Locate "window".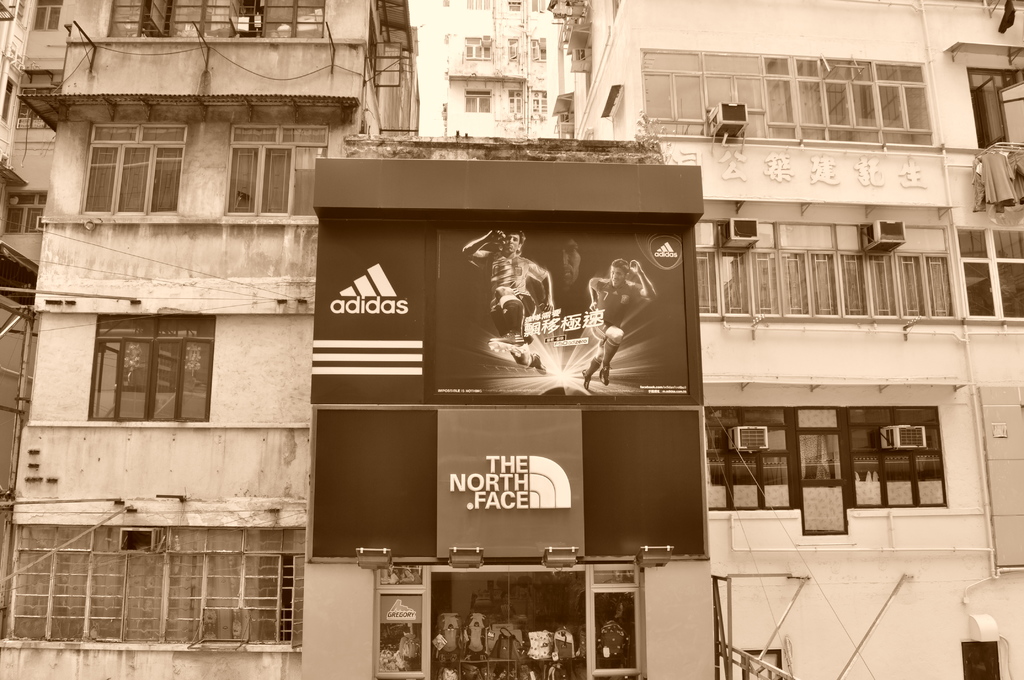
Bounding box: [105,0,325,39].
